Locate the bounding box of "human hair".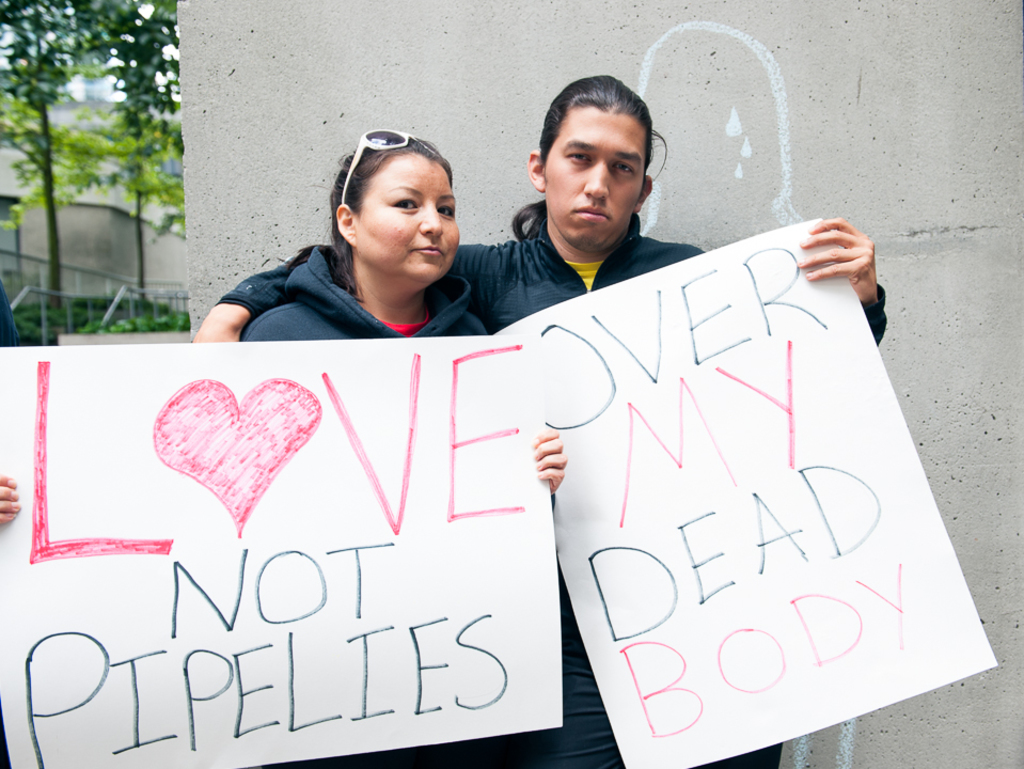
Bounding box: {"left": 500, "top": 59, "right": 660, "bottom": 253}.
